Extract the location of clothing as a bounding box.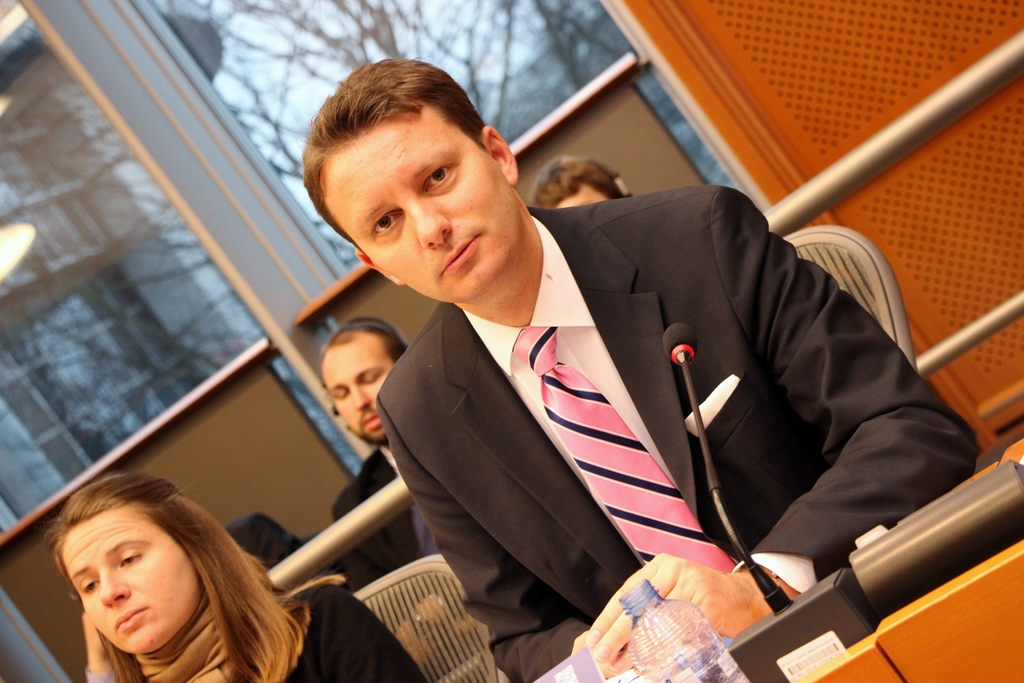
x1=143 y1=586 x2=419 y2=682.
